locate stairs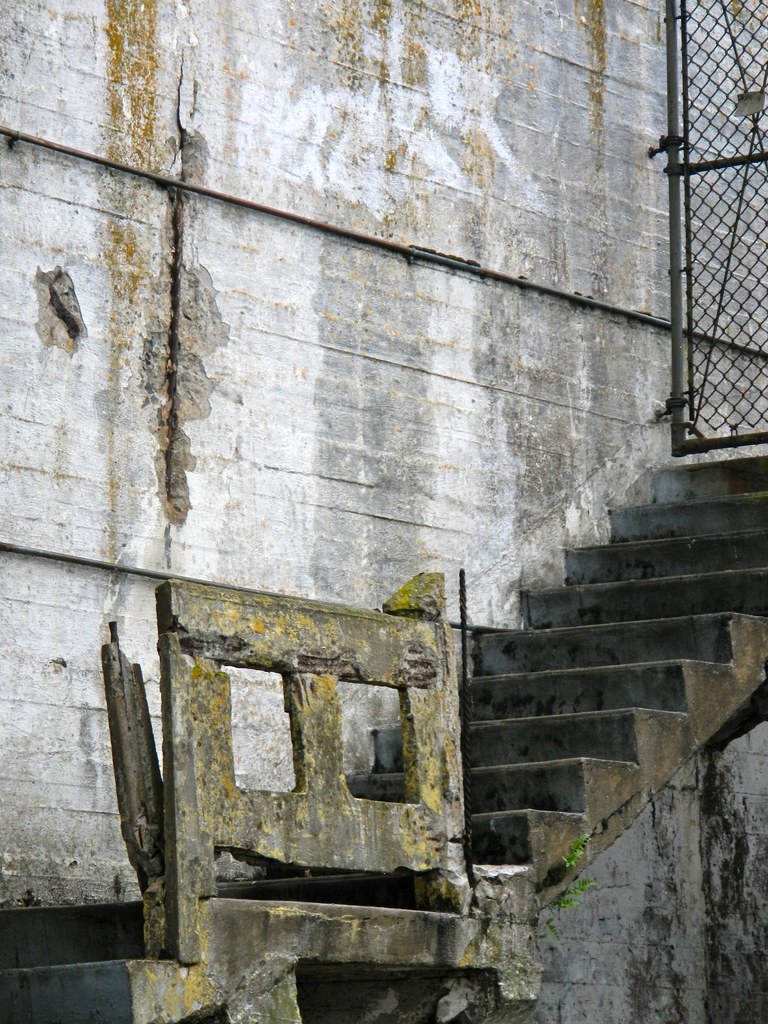
pyautogui.locateOnScreen(0, 453, 767, 1023)
